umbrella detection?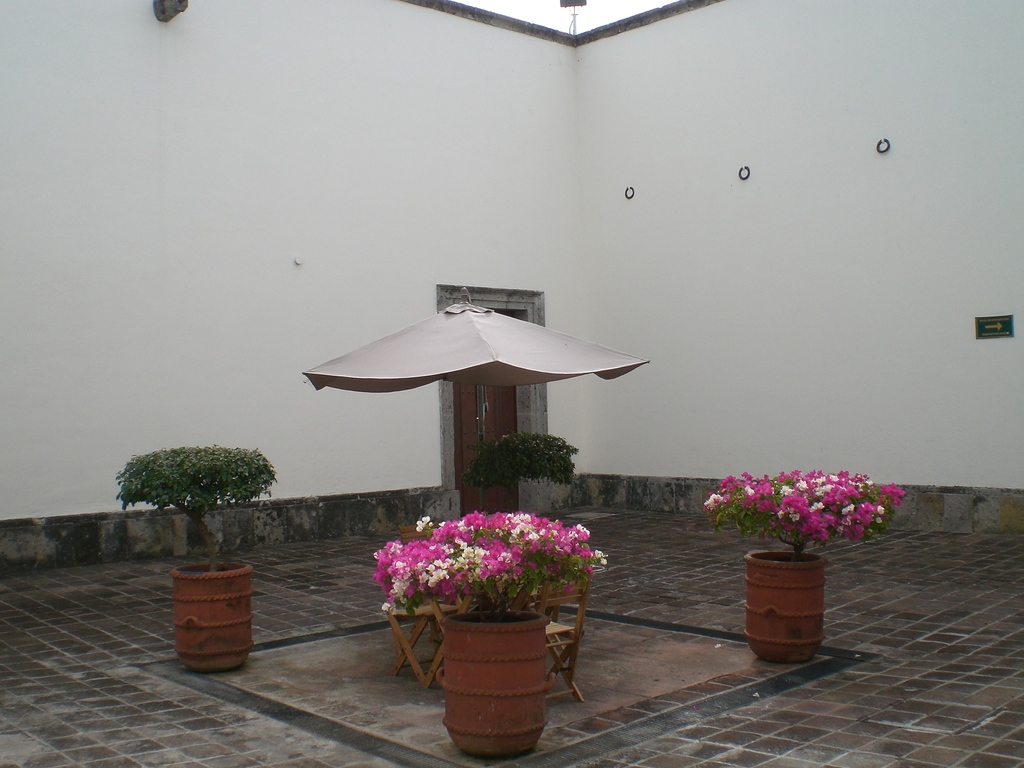
Rect(300, 286, 652, 511)
